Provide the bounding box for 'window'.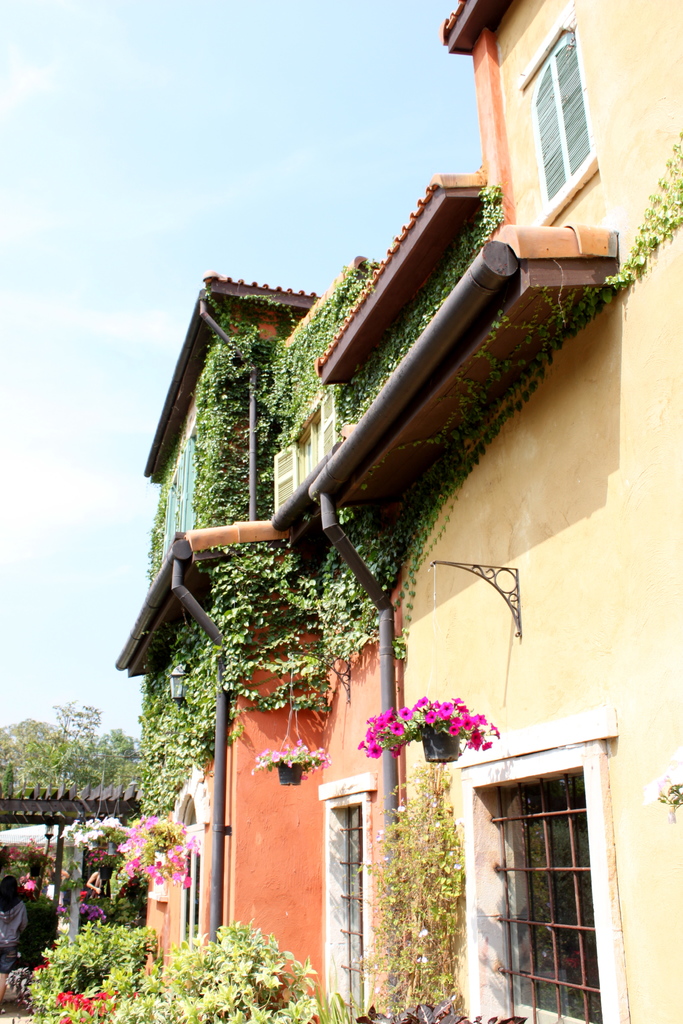
bbox=[293, 420, 324, 497].
